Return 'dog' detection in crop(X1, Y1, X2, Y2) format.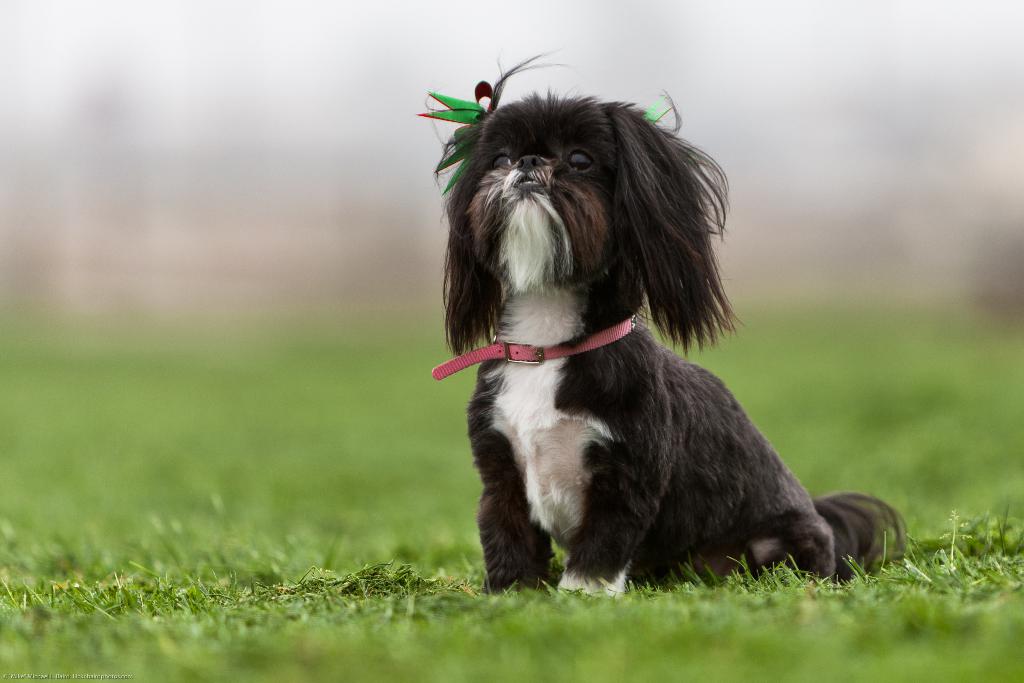
crop(425, 43, 911, 593).
